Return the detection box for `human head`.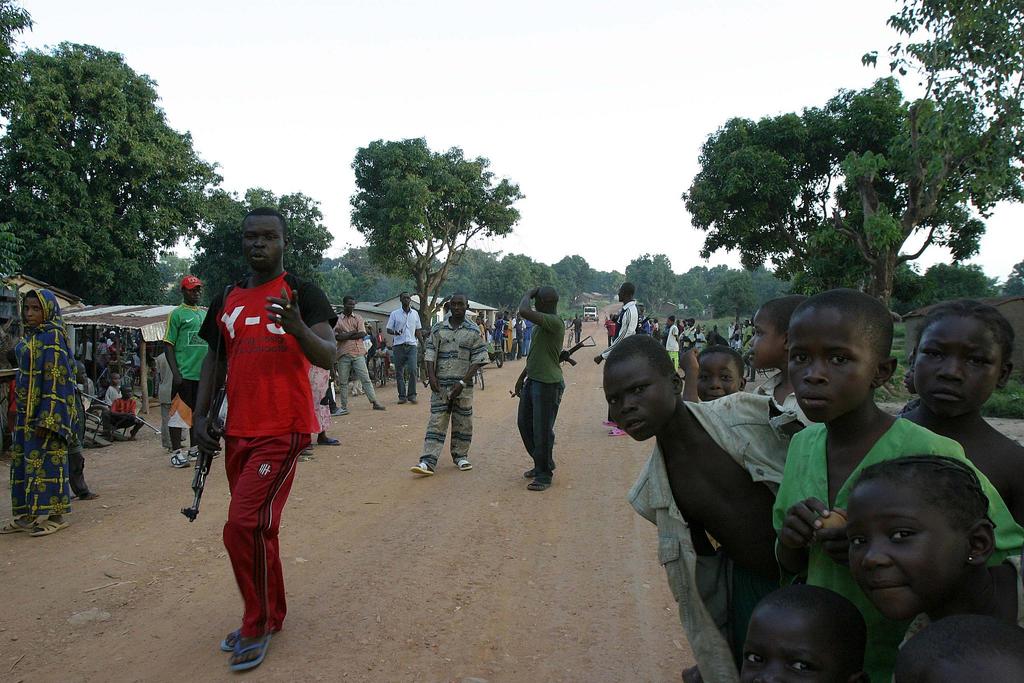
<box>730,320,746,340</box>.
